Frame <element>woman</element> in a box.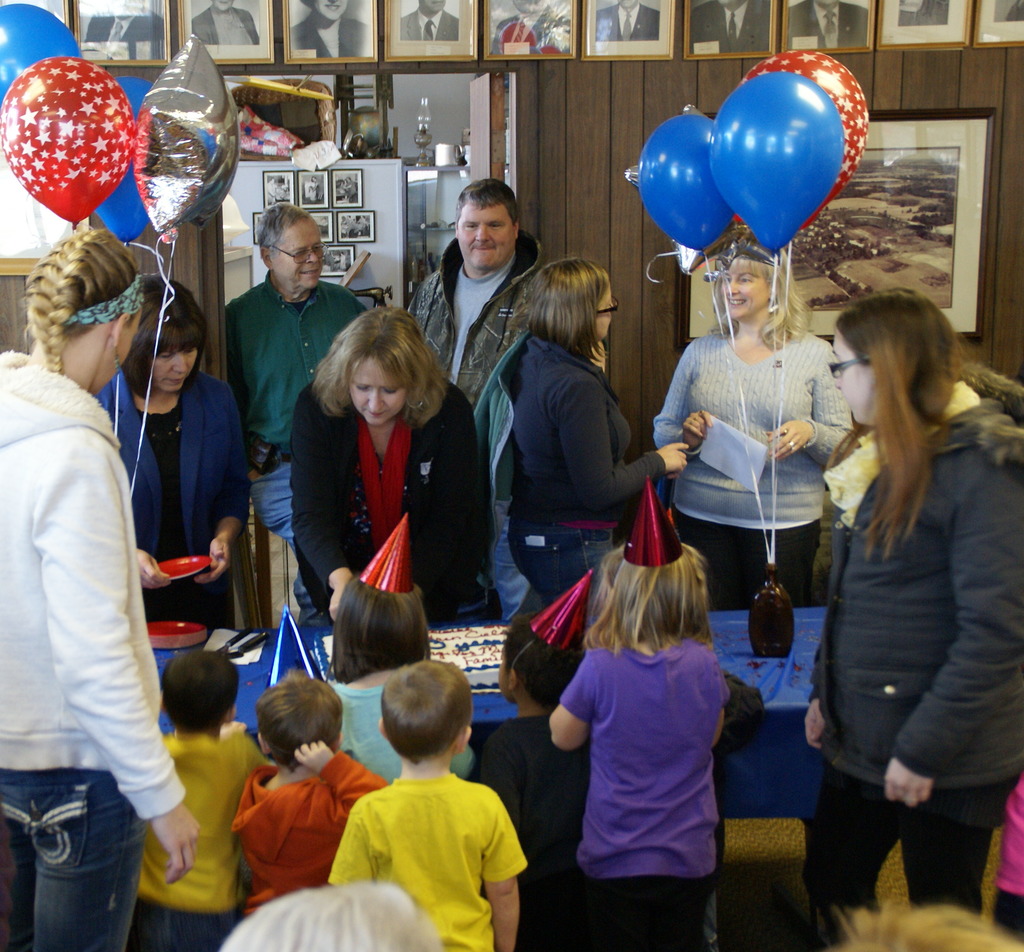
bbox=(0, 226, 202, 950).
